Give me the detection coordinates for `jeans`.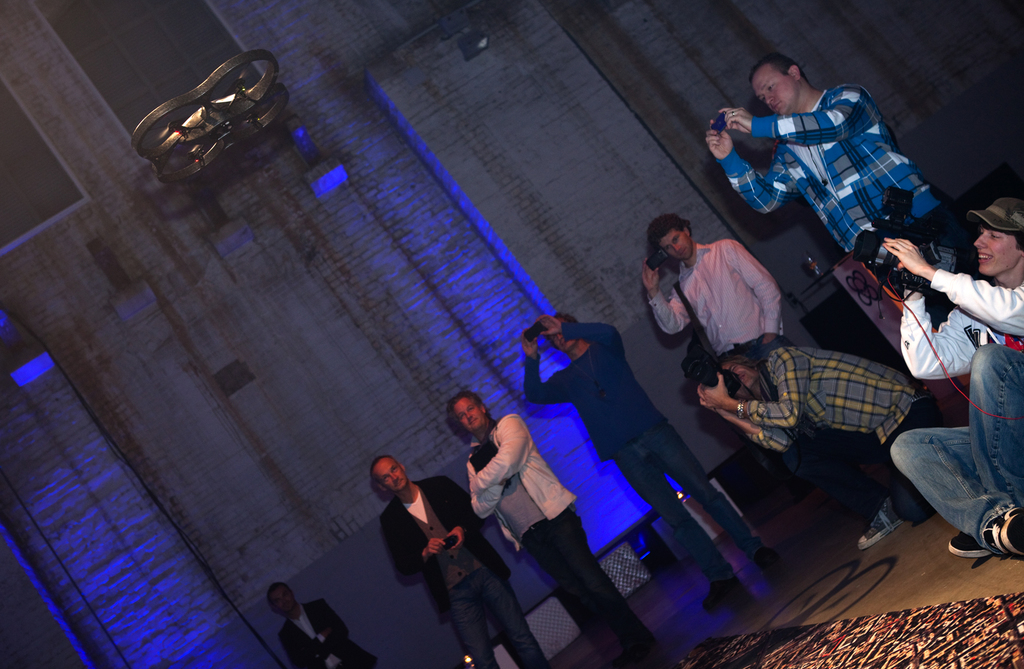
(x1=890, y1=345, x2=1023, y2=558).
